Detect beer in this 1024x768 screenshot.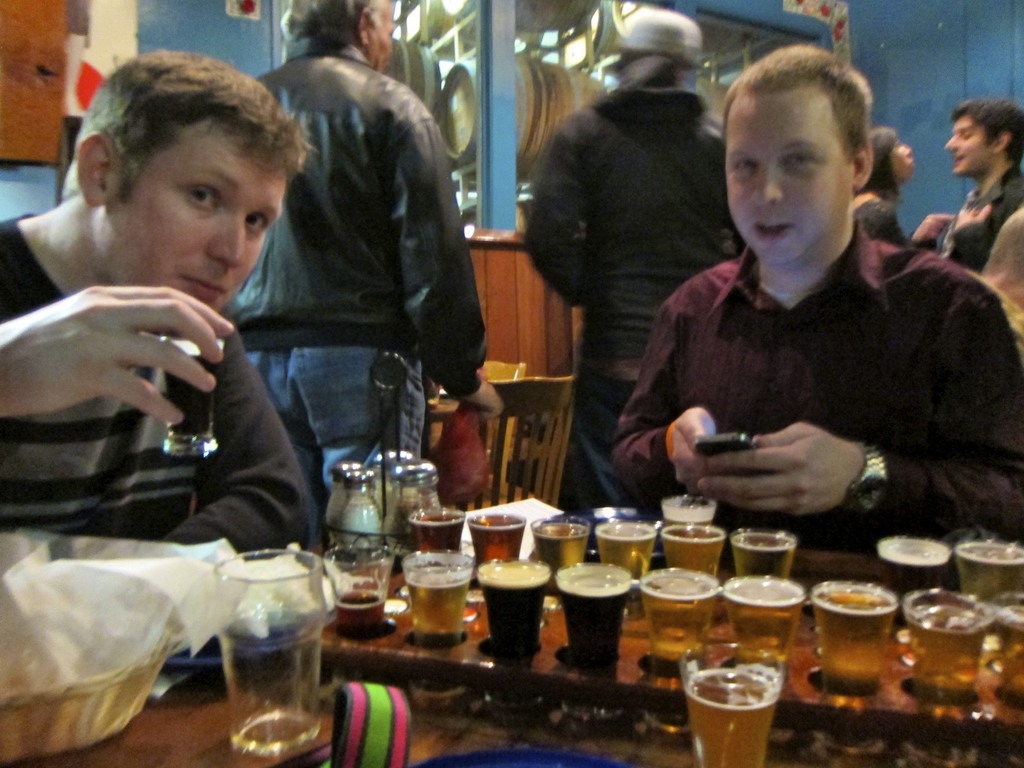
Detection: rect(565, 559, 633, 663).
